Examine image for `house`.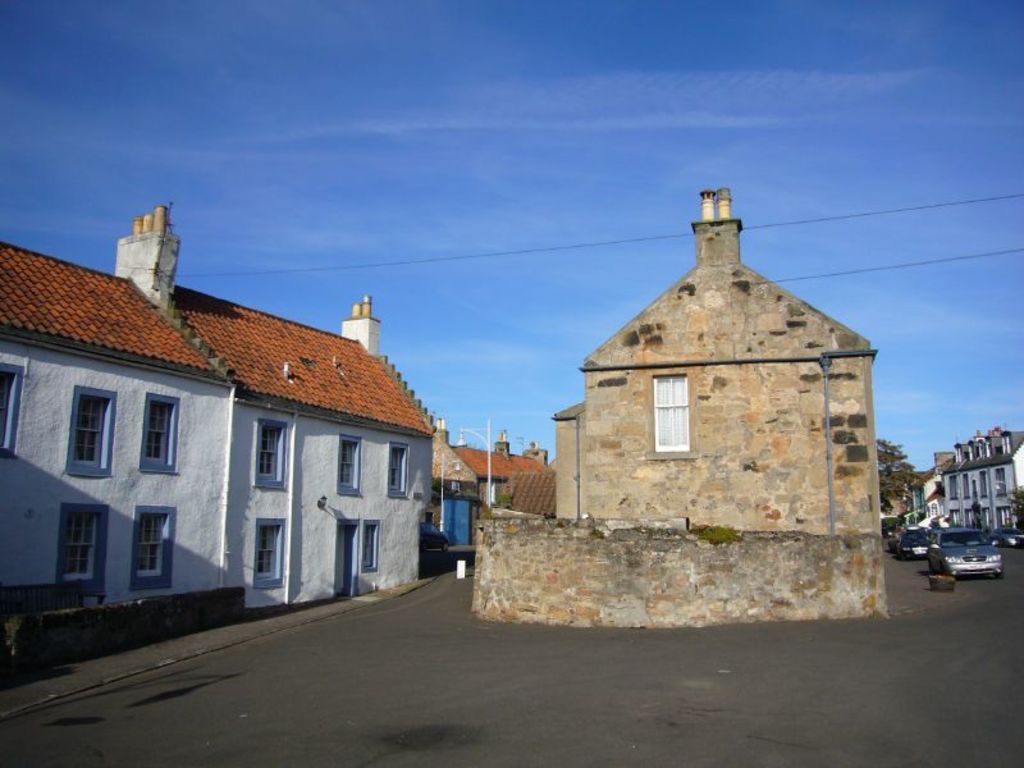
Examination result: x1=15 y1=221 x2=454 y2=640.
